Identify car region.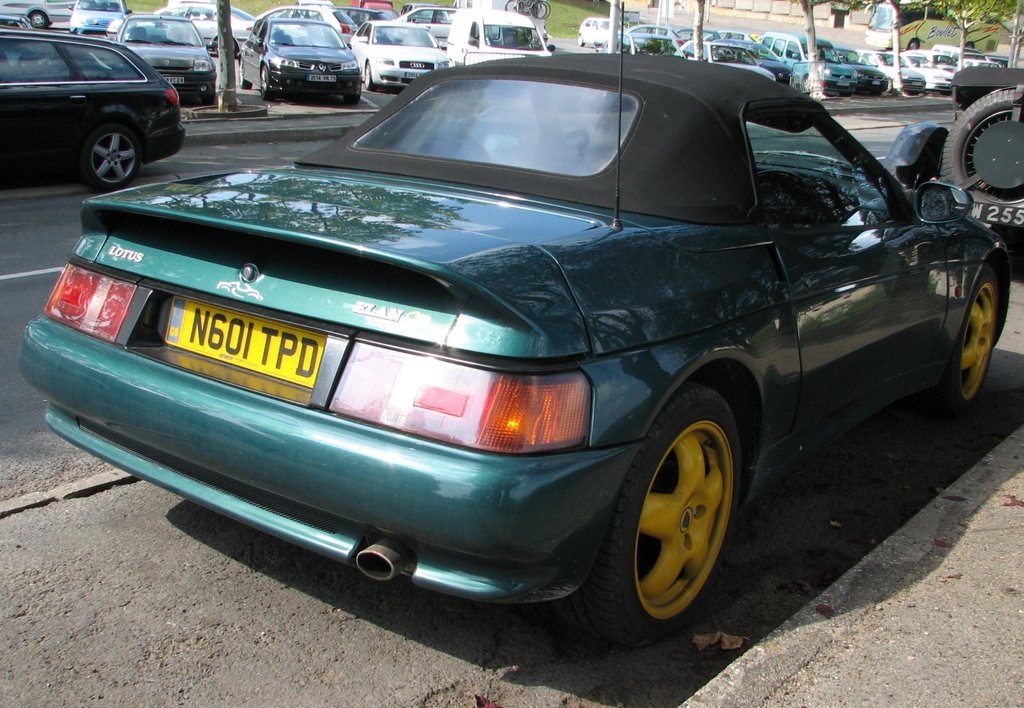
Region: <bbox>881, 61, 1023, 250</bbox>.
